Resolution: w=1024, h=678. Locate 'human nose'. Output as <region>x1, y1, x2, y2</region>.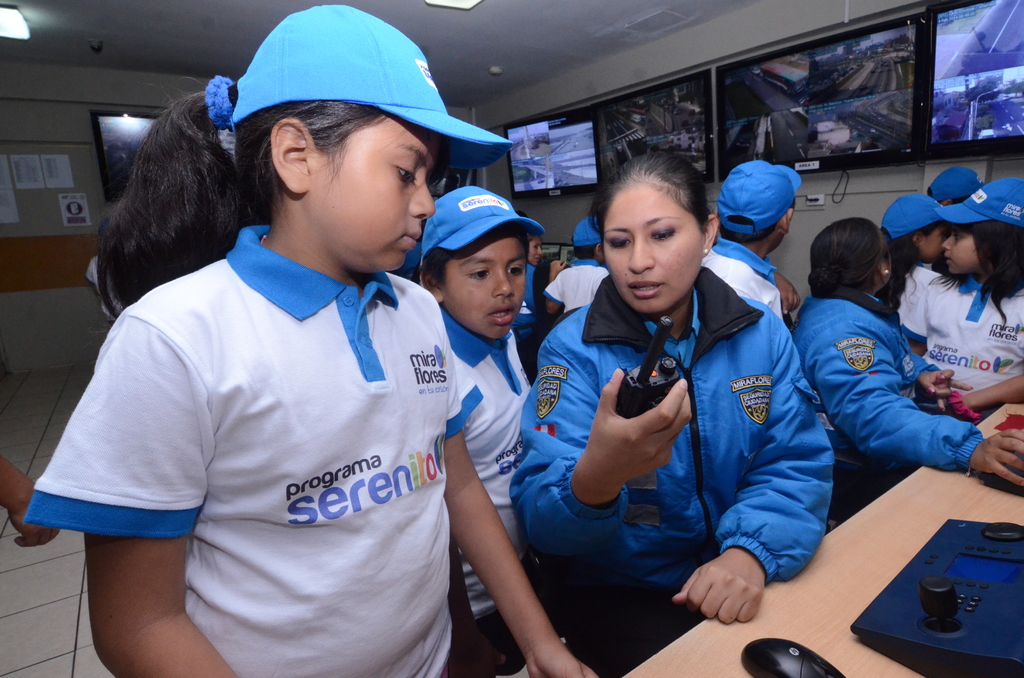
<region>490, 270, 515, 296</region>.
